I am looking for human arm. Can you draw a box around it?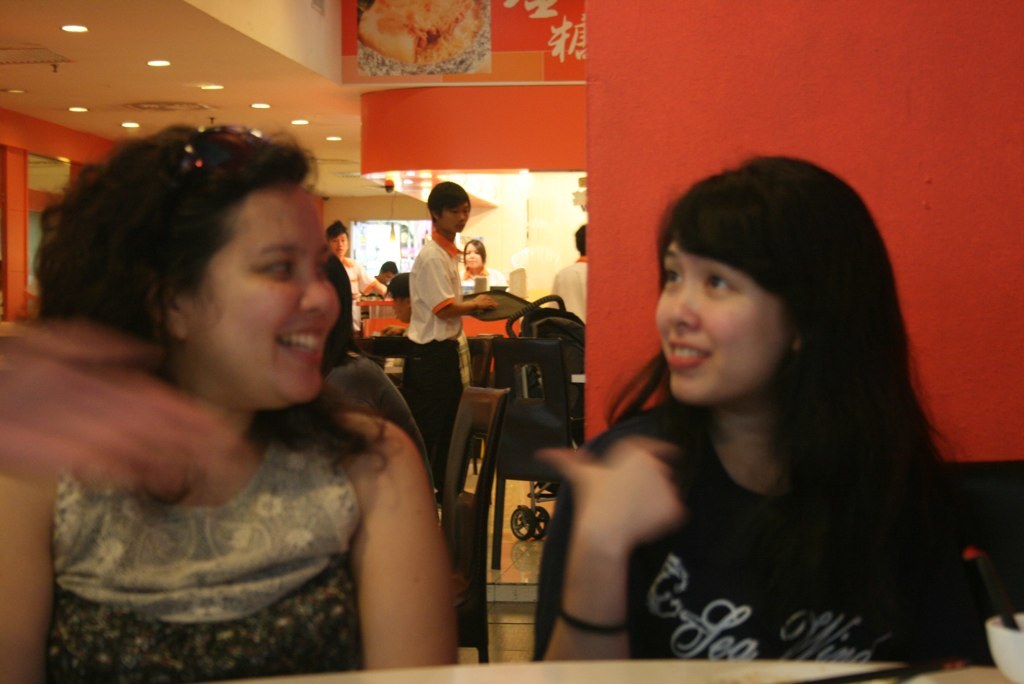
Sure, the bounding box is <box>534,429,680,655</box>.
